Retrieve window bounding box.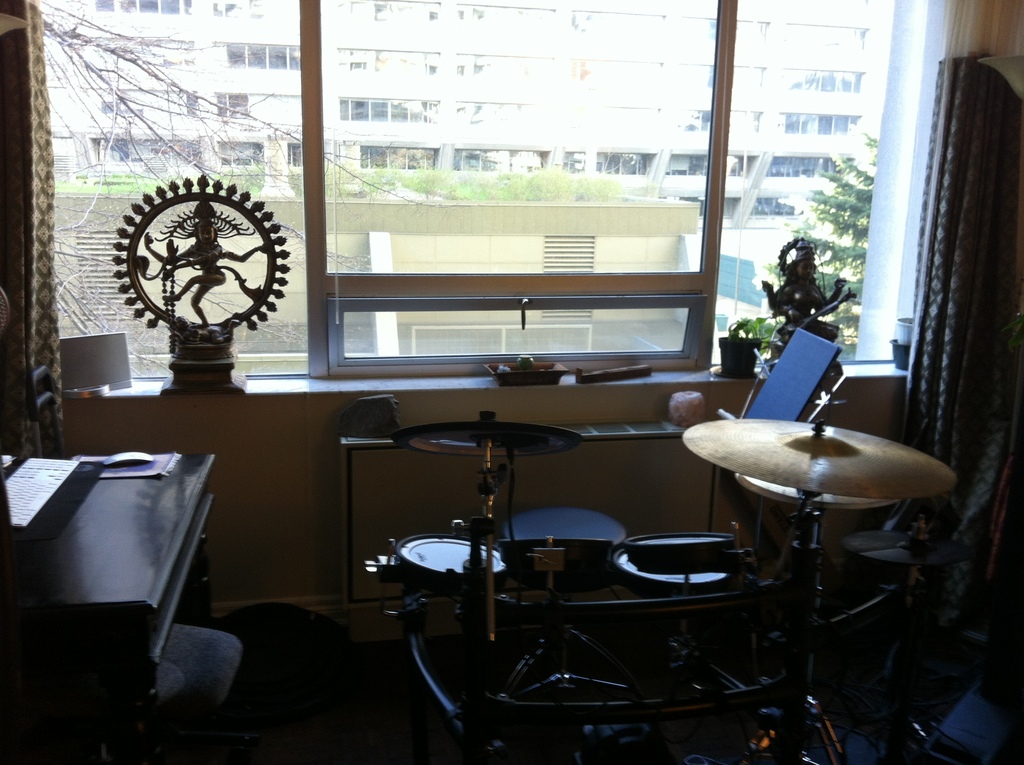
Bounding box: BBox(570, 56, 666, 91).
